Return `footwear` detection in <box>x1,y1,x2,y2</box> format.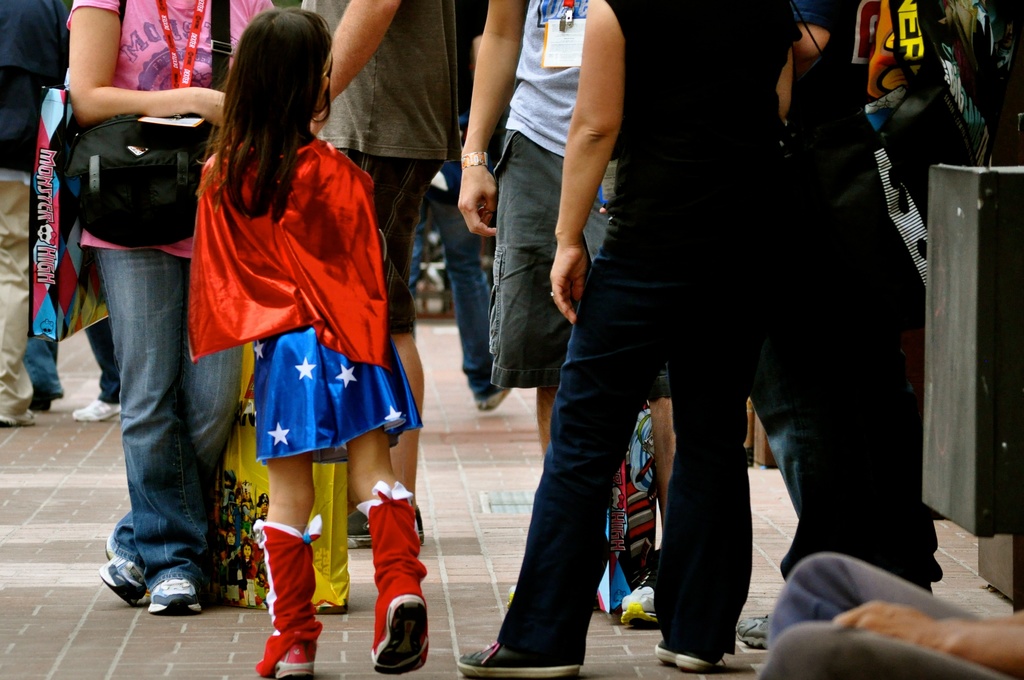
<box>72,400,129,425</box>.
